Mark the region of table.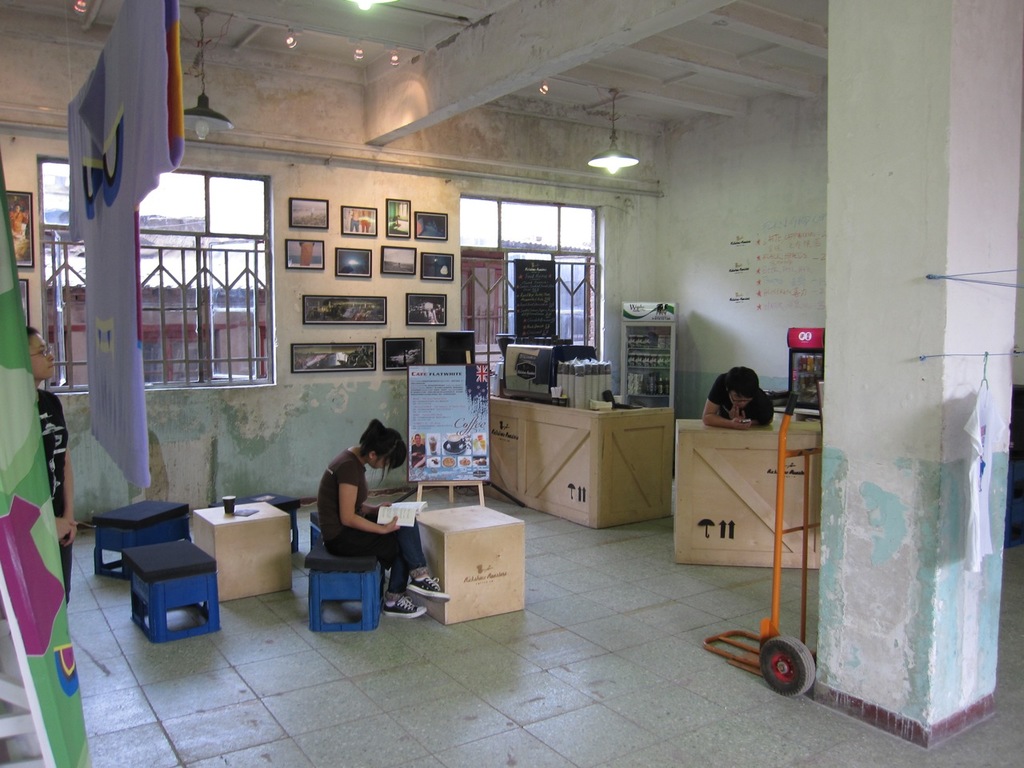
Region: <region>189, 490, 291, 594</region>.
